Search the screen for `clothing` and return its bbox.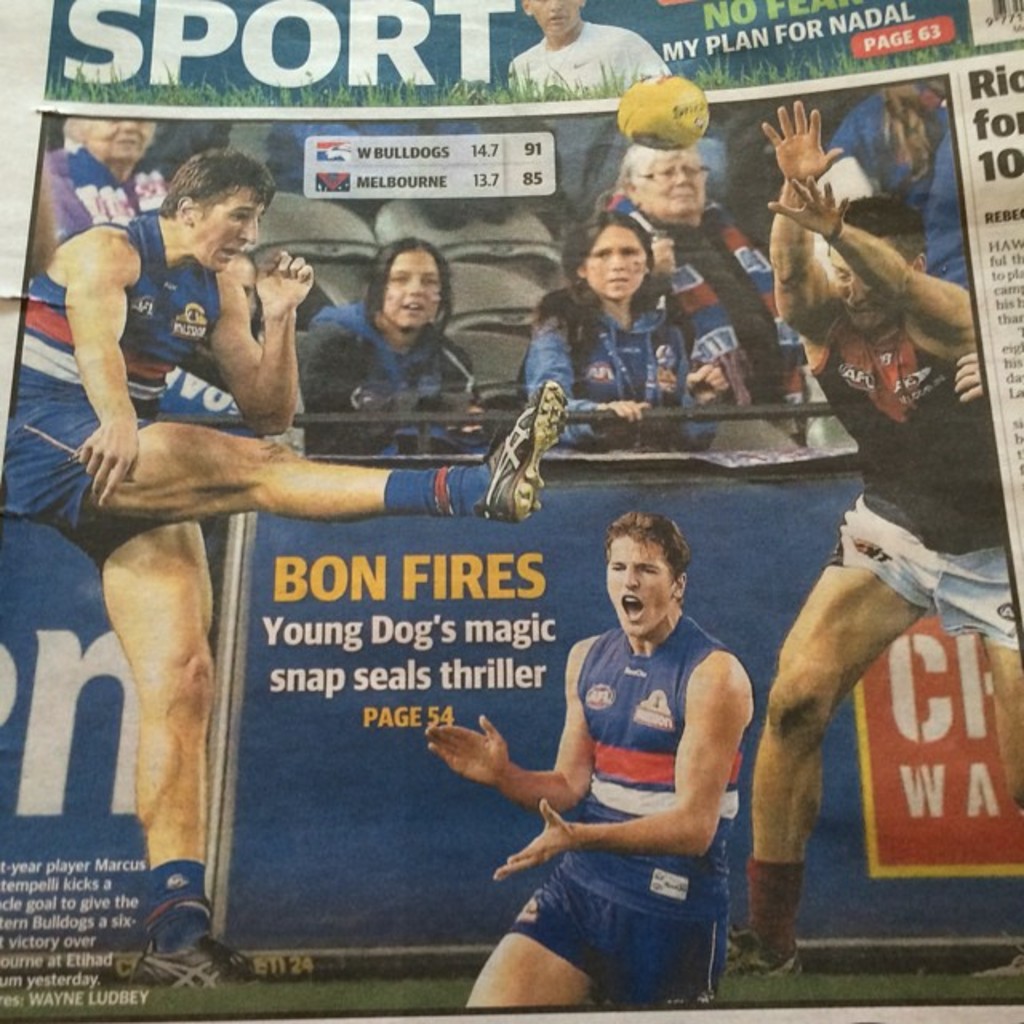
Found: region(293, 262, 571, 445).
